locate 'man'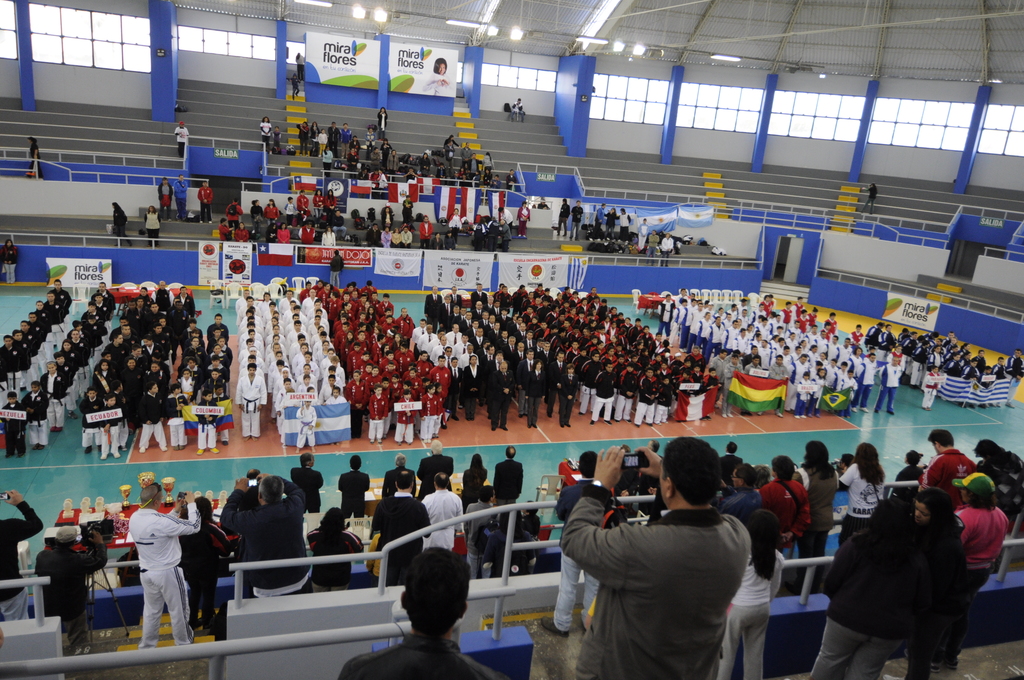
detection(172, 286, 198, 318)
